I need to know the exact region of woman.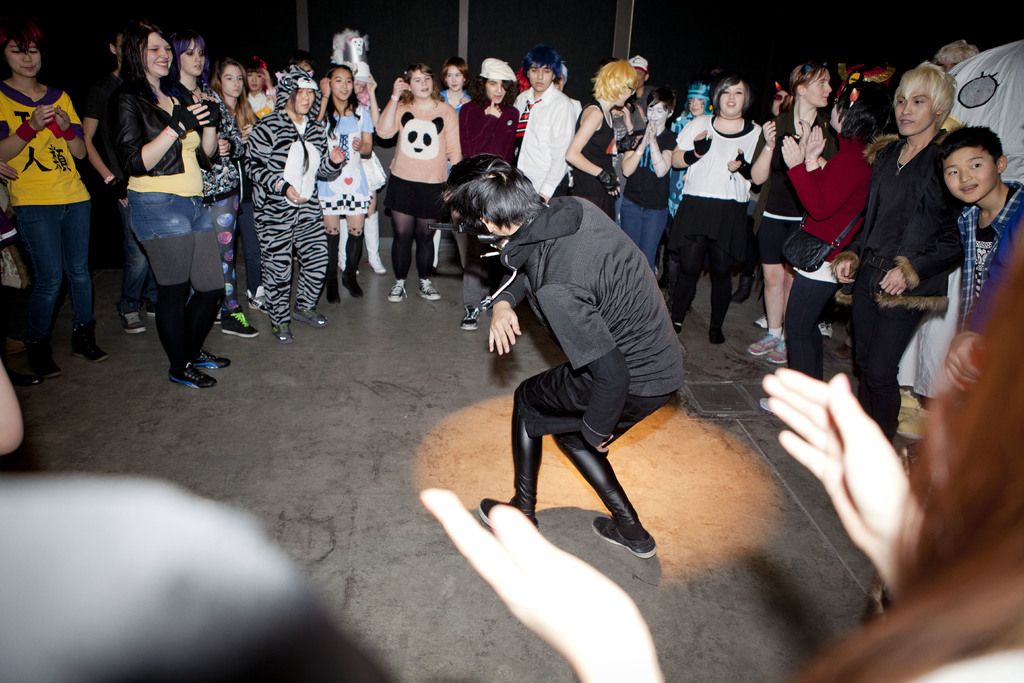
Region: 0,14,115,383.
